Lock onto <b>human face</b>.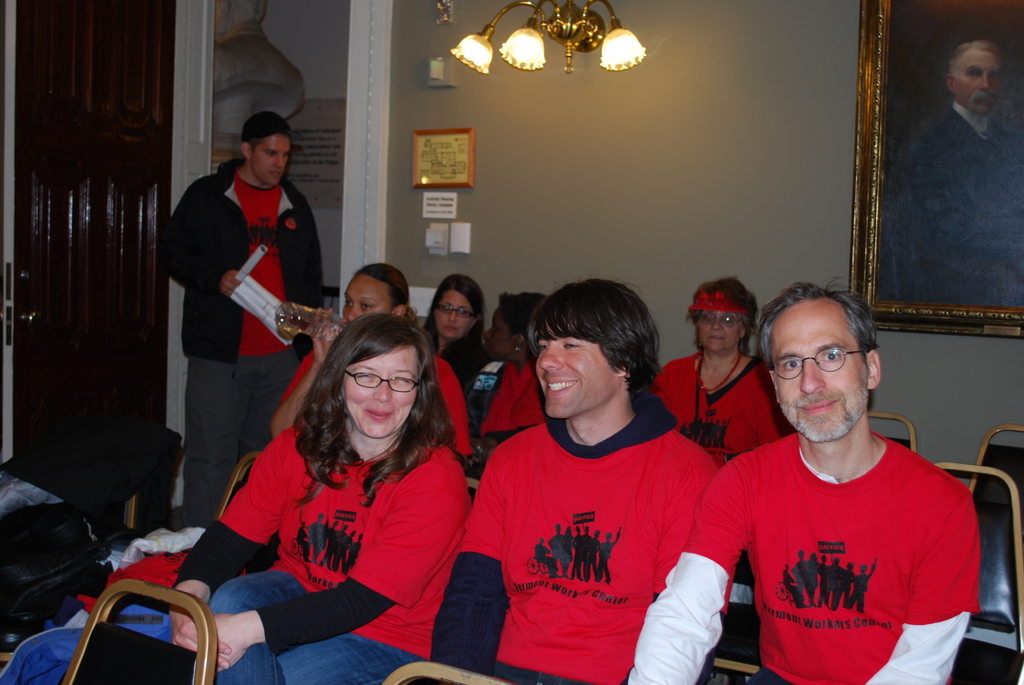
Locked: left=332, top=273, right=401, bottom=328.
